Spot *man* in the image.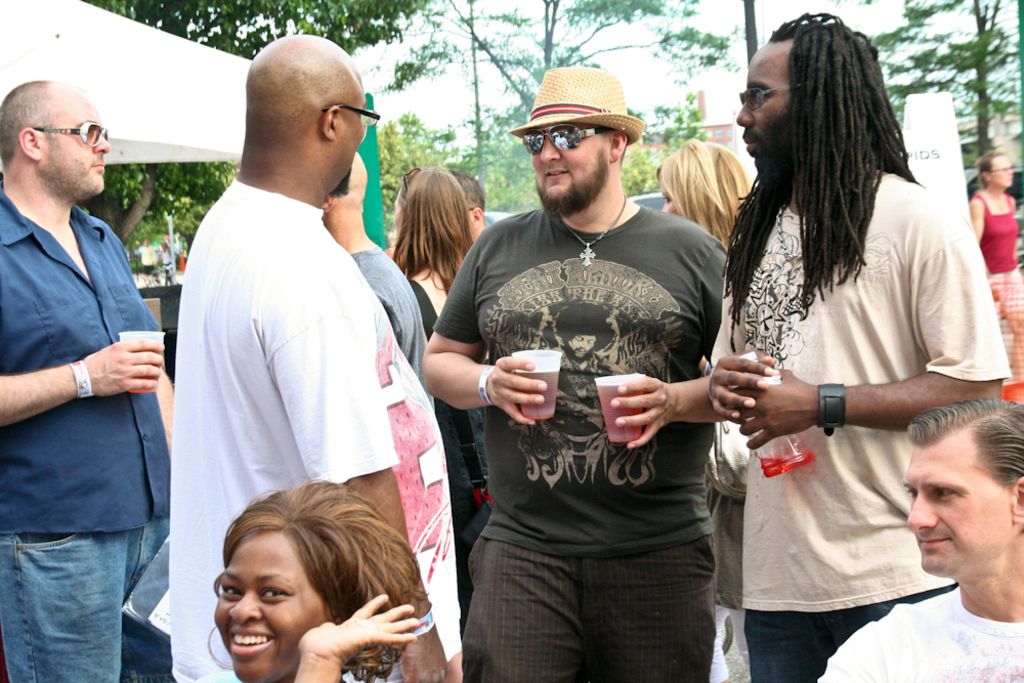
*man* found at 807 394 1023 682.
